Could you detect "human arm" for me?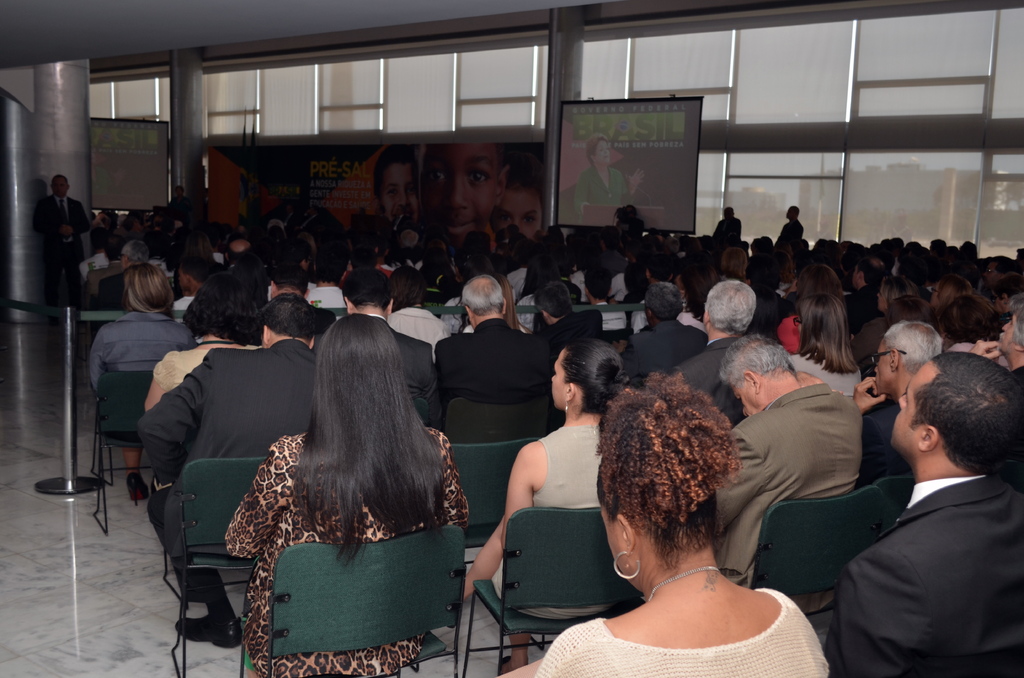
Detection result: Rect(88, 328, 110, 395).
